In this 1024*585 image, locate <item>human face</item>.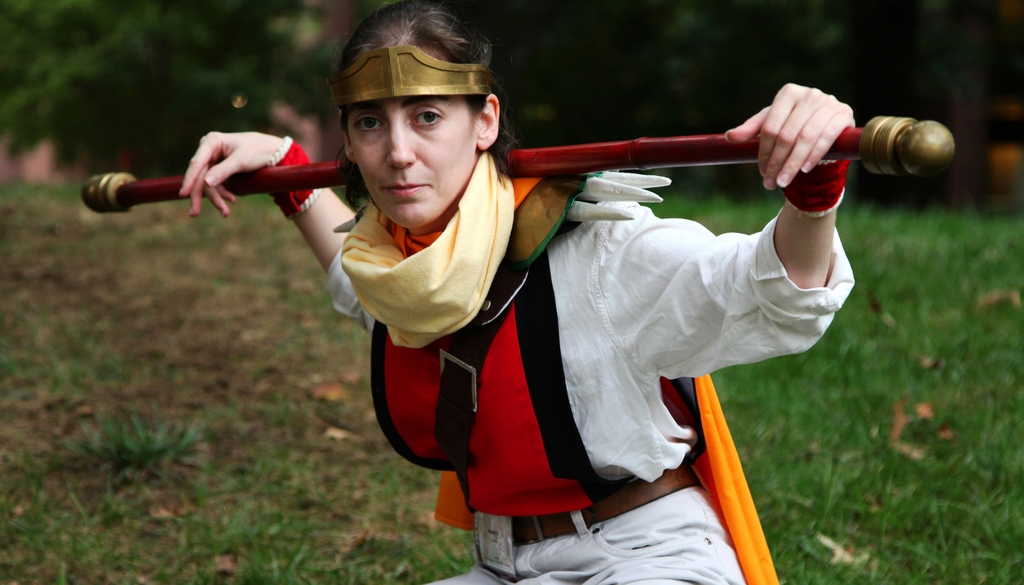
Bounding box: box=[350, 97, 482, 221].
